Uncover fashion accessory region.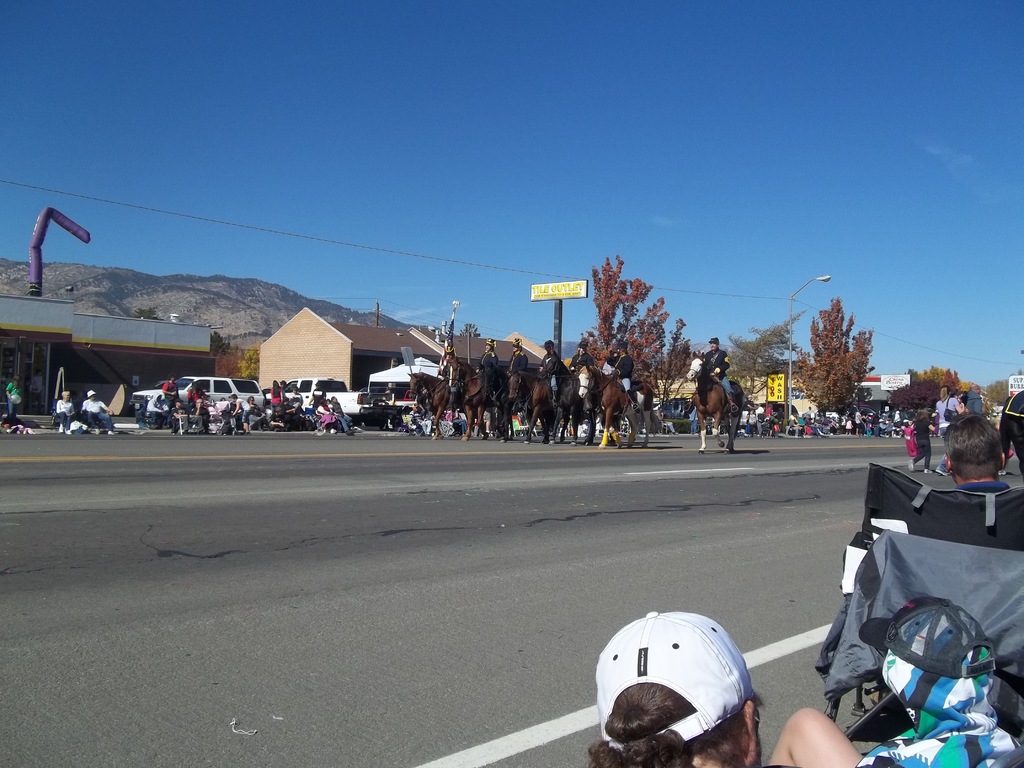
Uncovered: (left=708, top=337, right=721, bottom=342).
